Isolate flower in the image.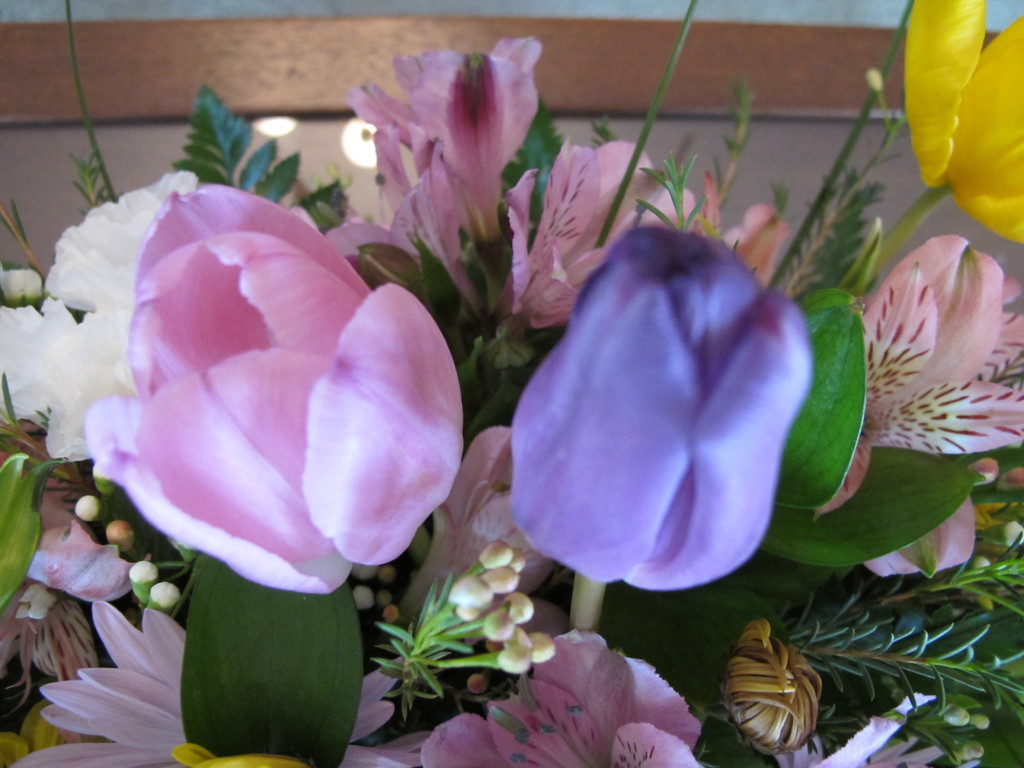
Isolated region: detection(502, 206, 859, 622).
